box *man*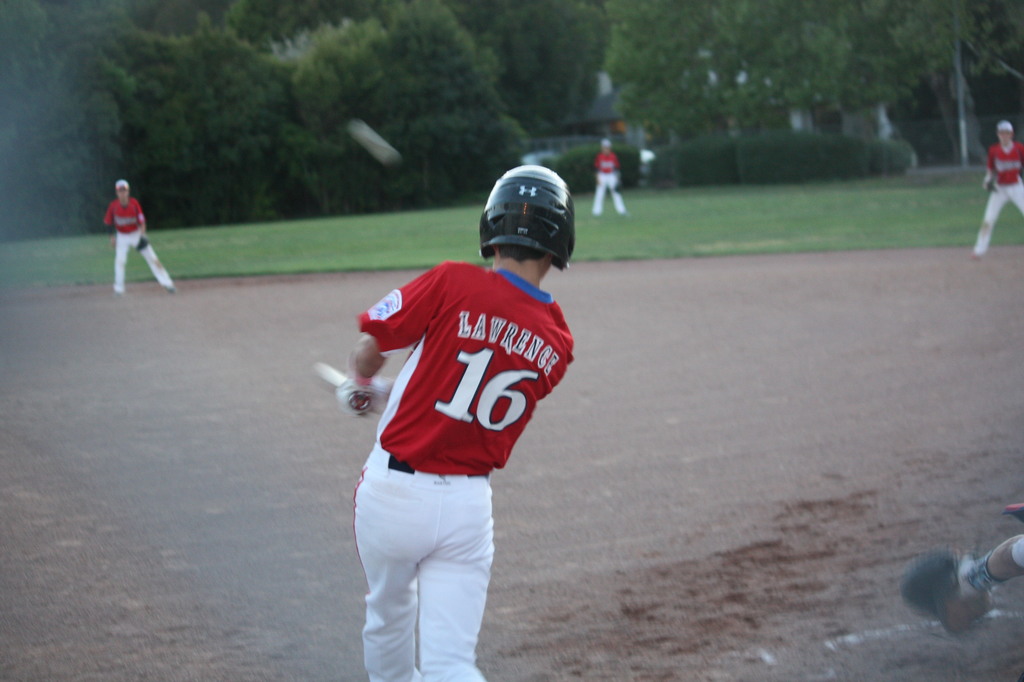
{"x1": 94, "y1": 184, "x2": 163, "y2": 295}
